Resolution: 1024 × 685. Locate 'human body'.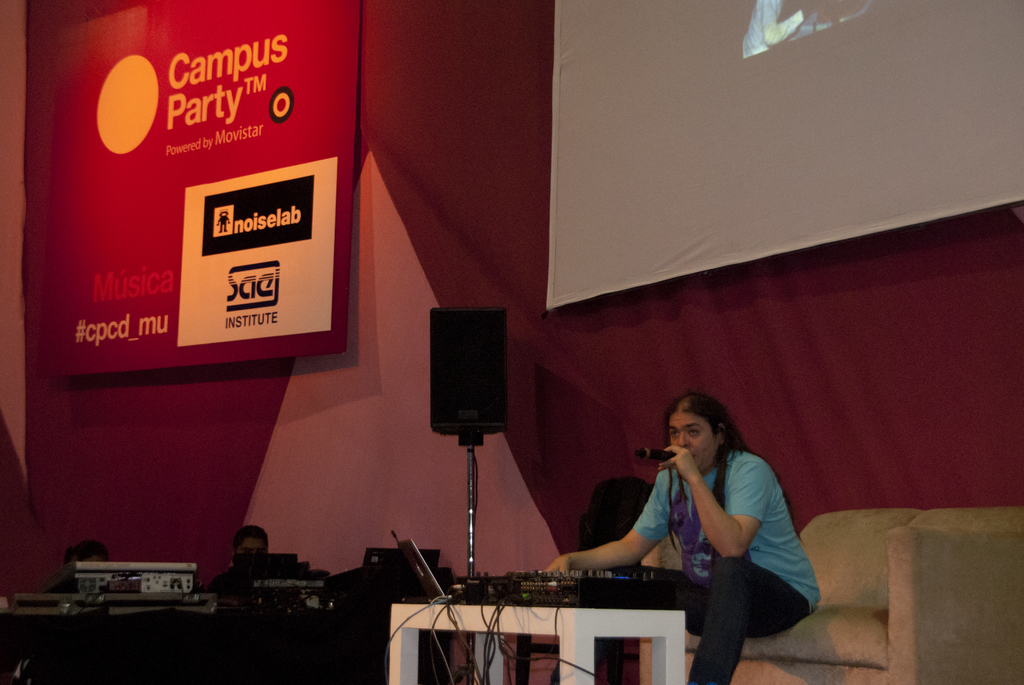
549 393 822 684.
